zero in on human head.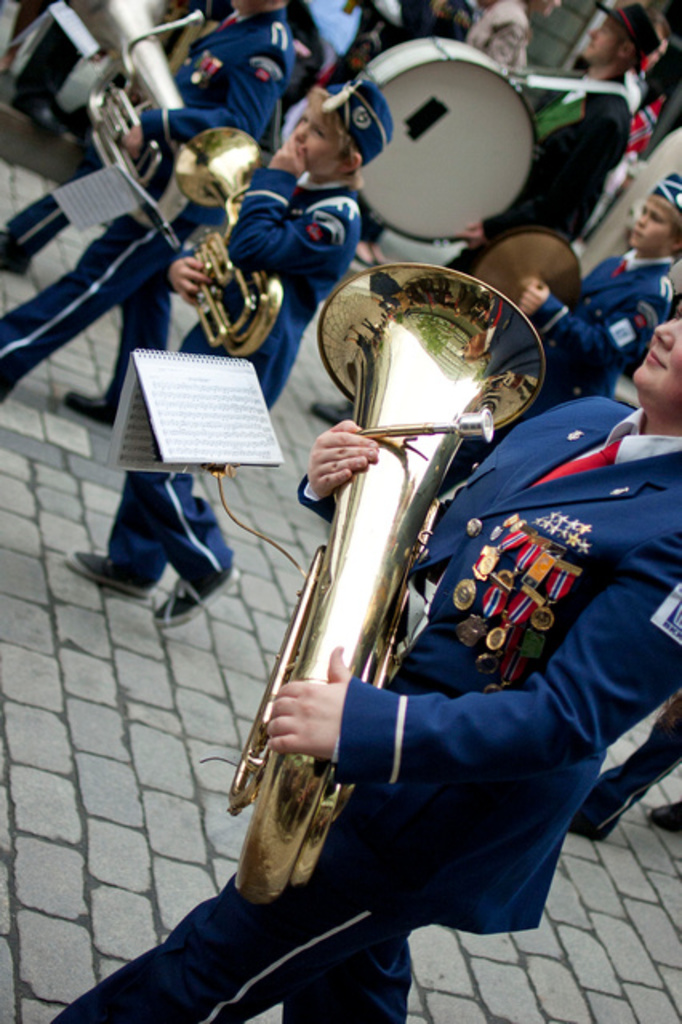
Zeroed in: (279,80,365,168).
